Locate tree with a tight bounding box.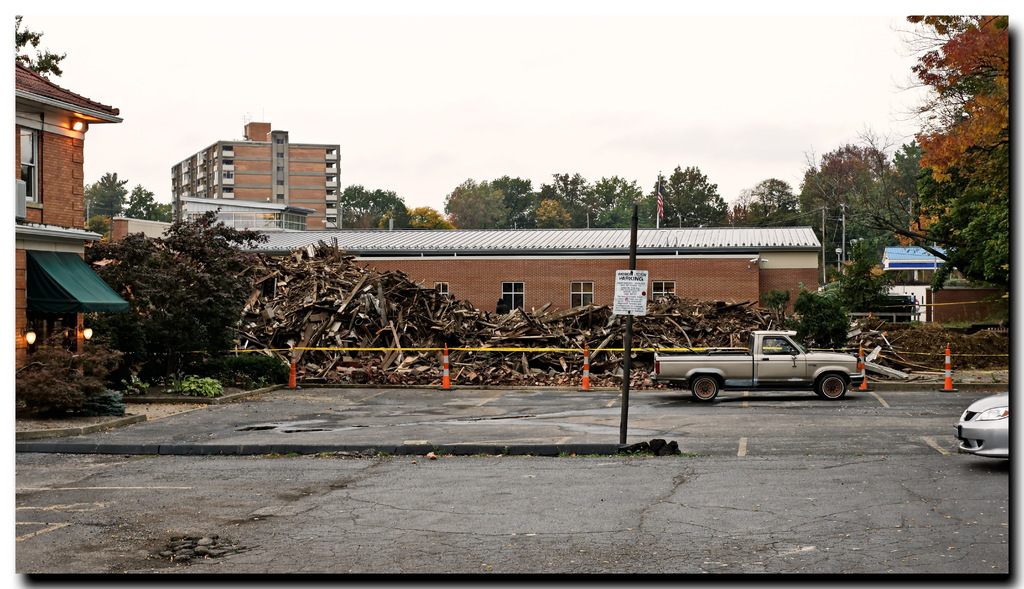
[124,182,179,222].
